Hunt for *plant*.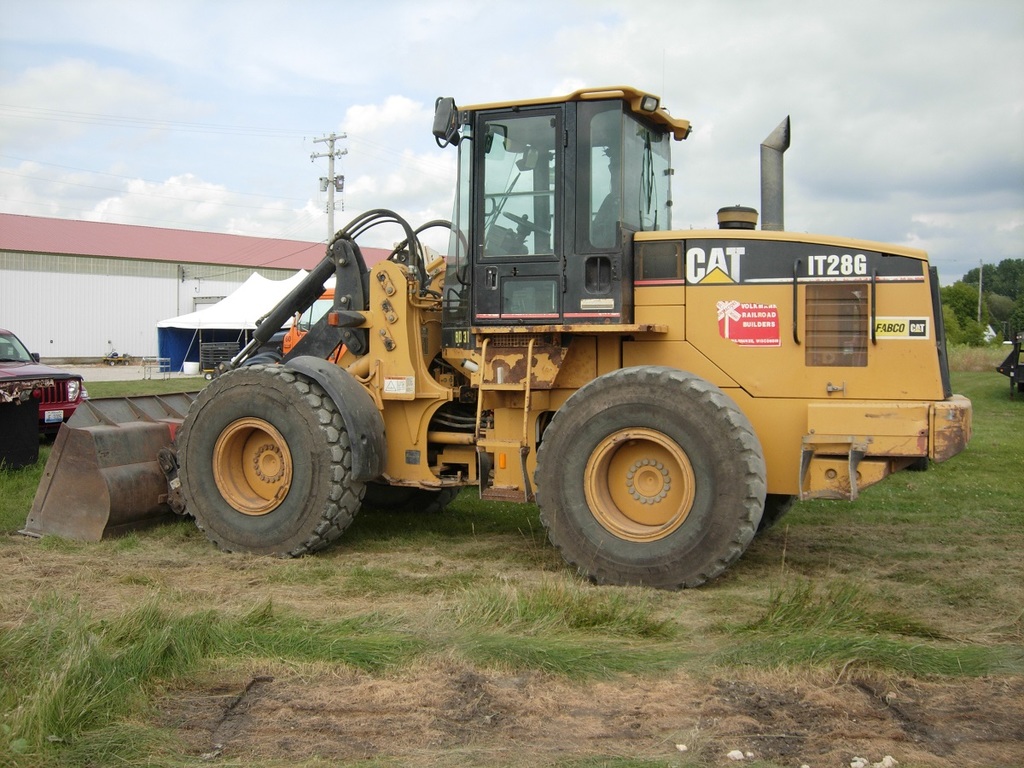
Hunted down at 0:434:49:544.
